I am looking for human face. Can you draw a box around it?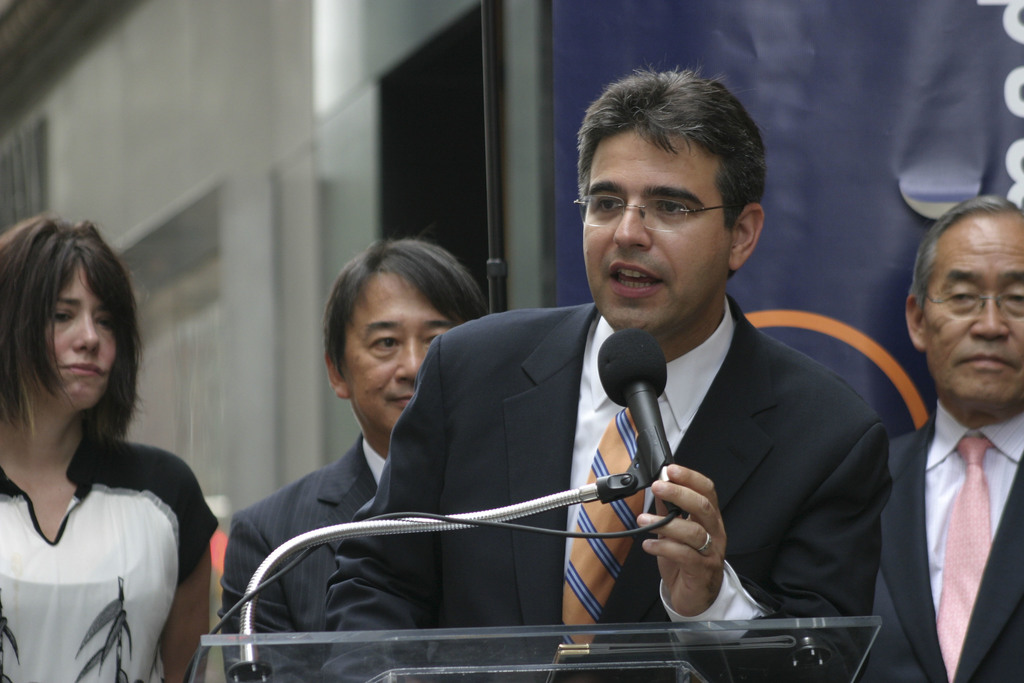
Sure, the bounding box is select_region(29, 258, 116, 406).
